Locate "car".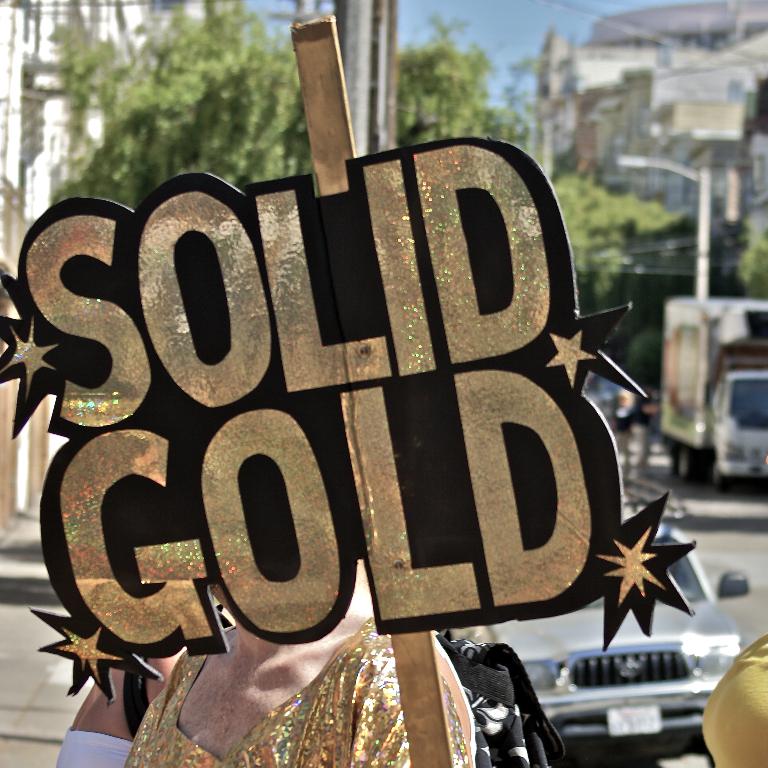
Bounding box: x1=445 y1=522 x2=752 y2=766.
